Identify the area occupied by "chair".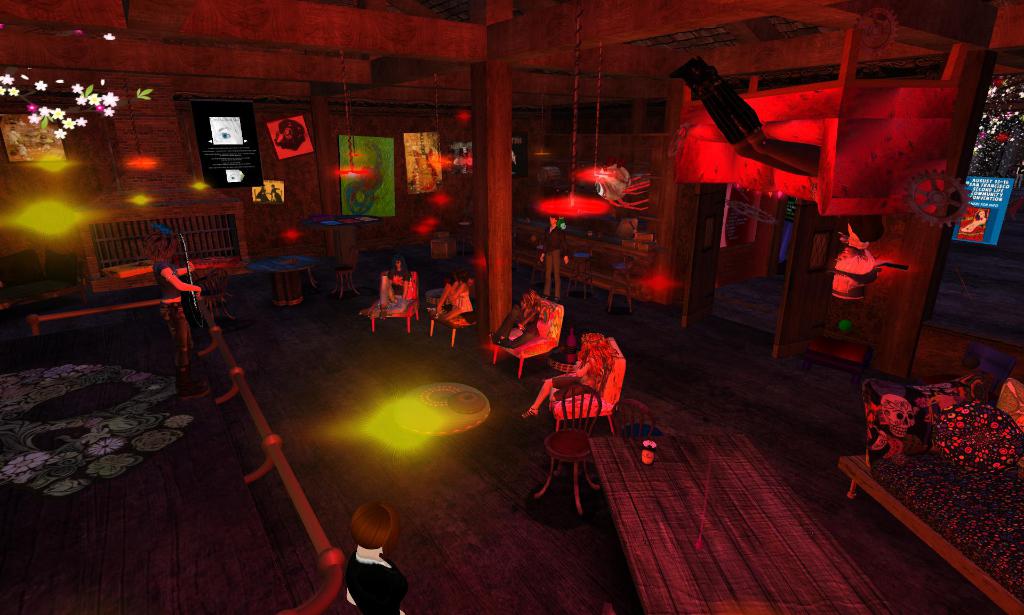
Area: box=[557, 352, 629, 438].
